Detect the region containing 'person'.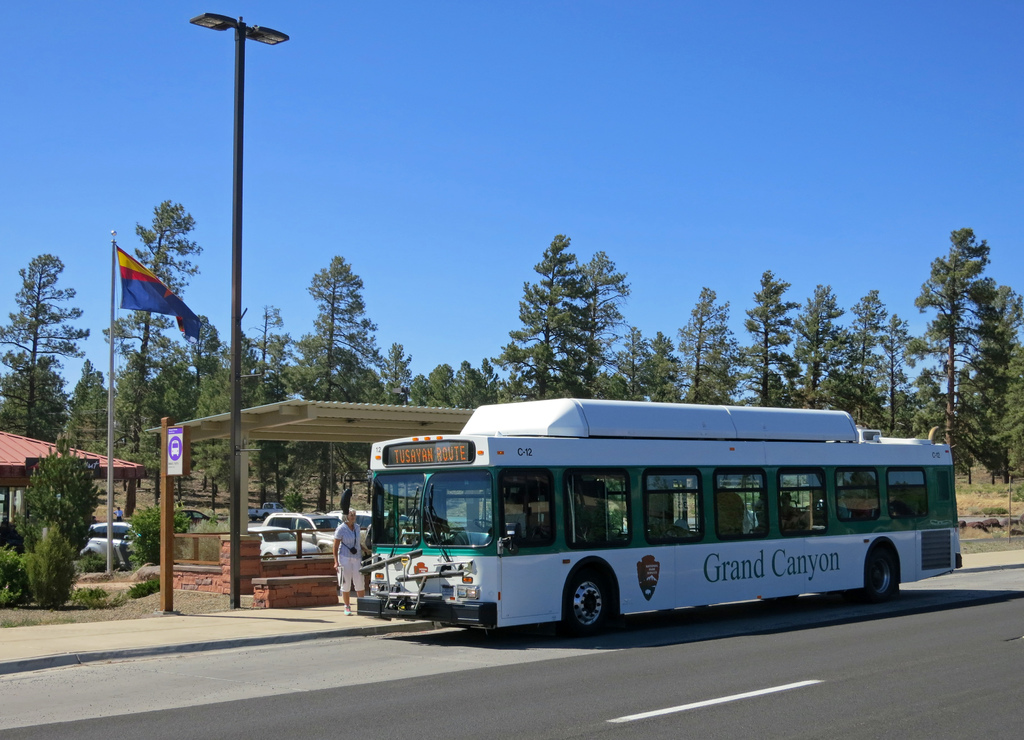
[330, 509, 369, 615].
